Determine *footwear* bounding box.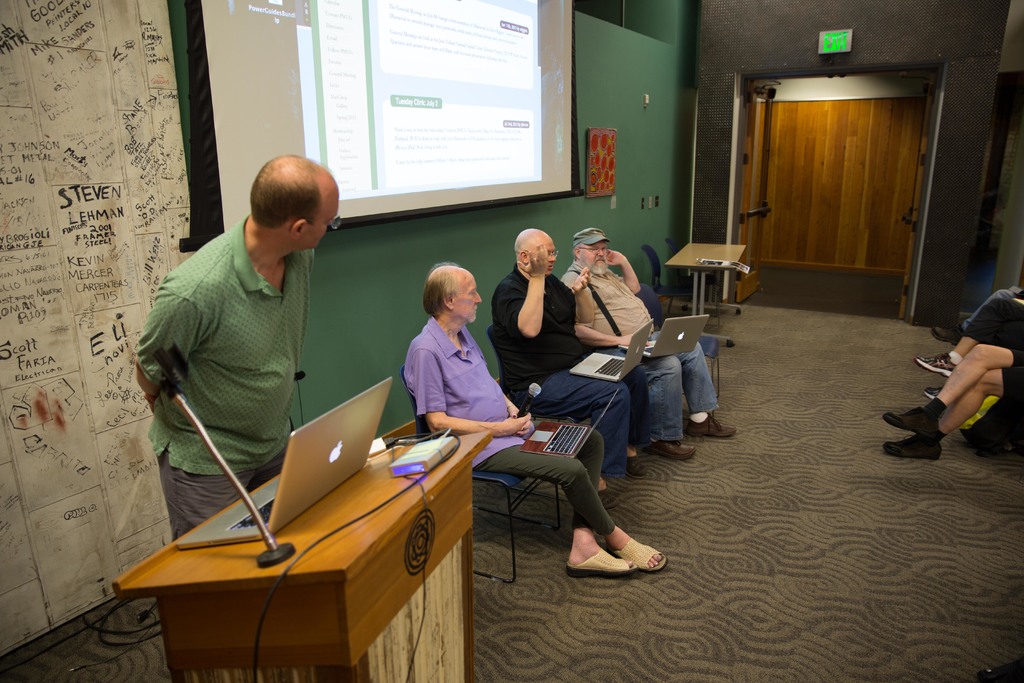
Determined: x1=936, y1=324, x2=956, y2=344.
